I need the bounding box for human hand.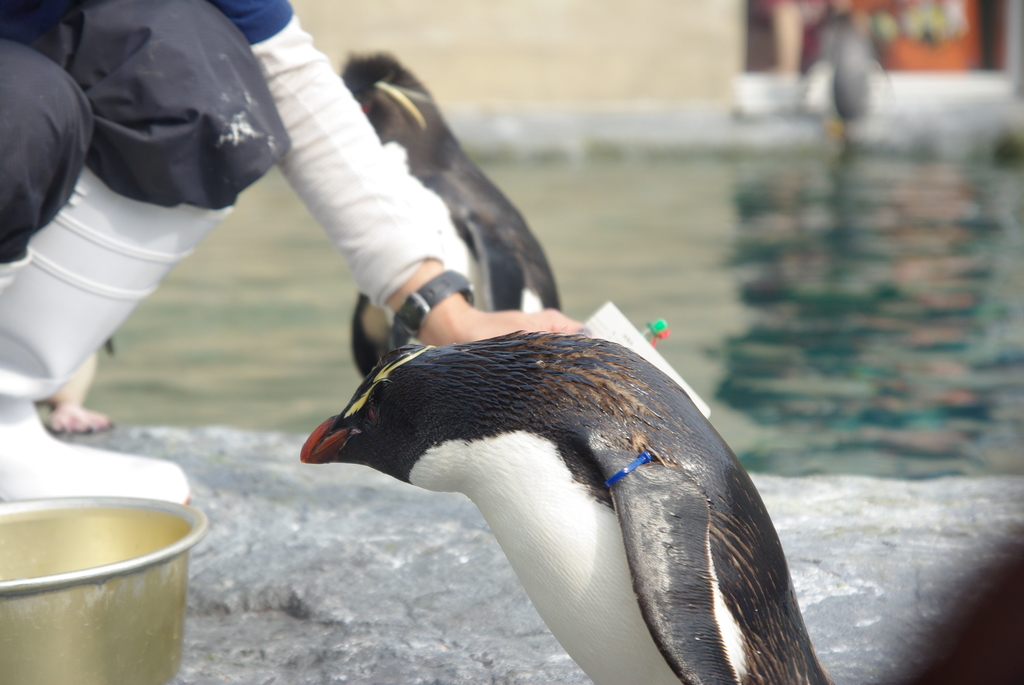
Here it is: <bbox>431, 307, 587, 347</bbox>.
